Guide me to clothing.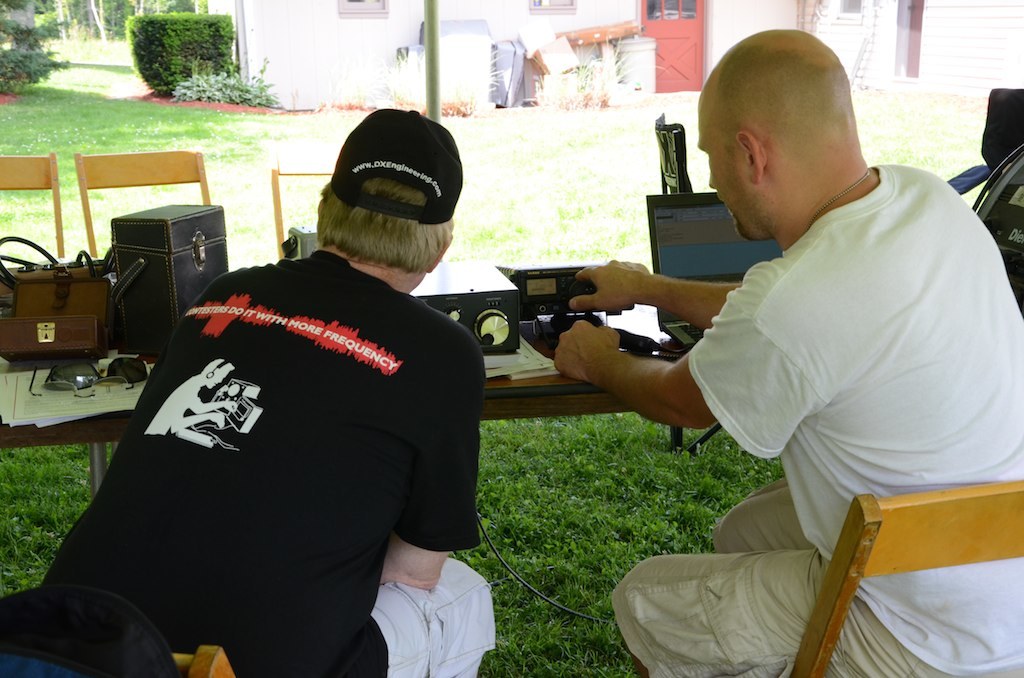
Guidance: crop(608, 158, 1023, 673).
